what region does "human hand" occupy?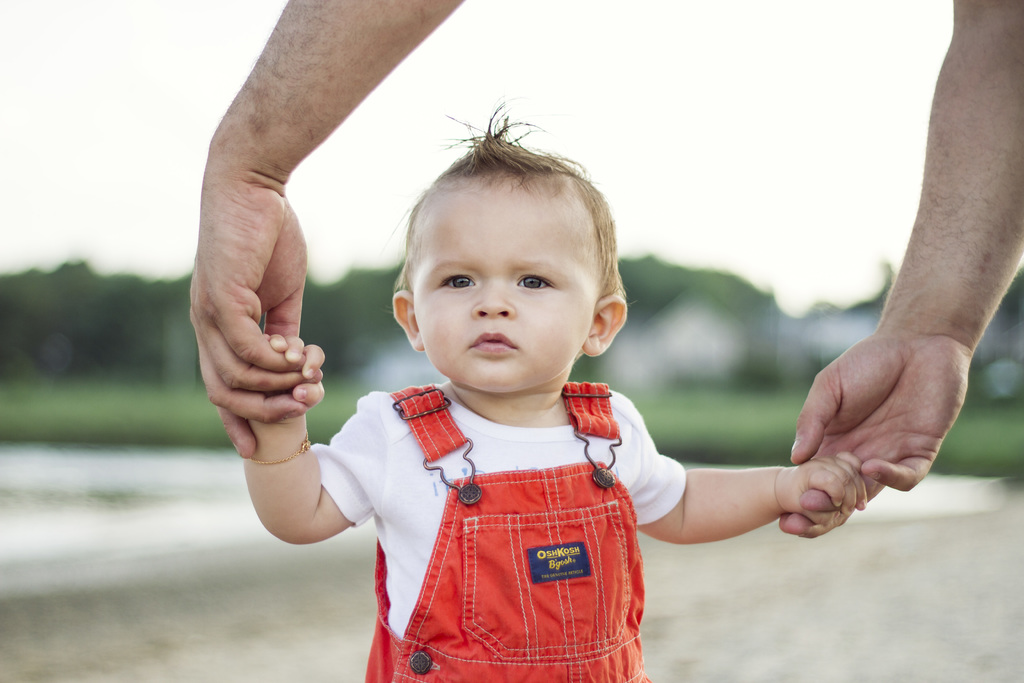
[263,332,328,423].
